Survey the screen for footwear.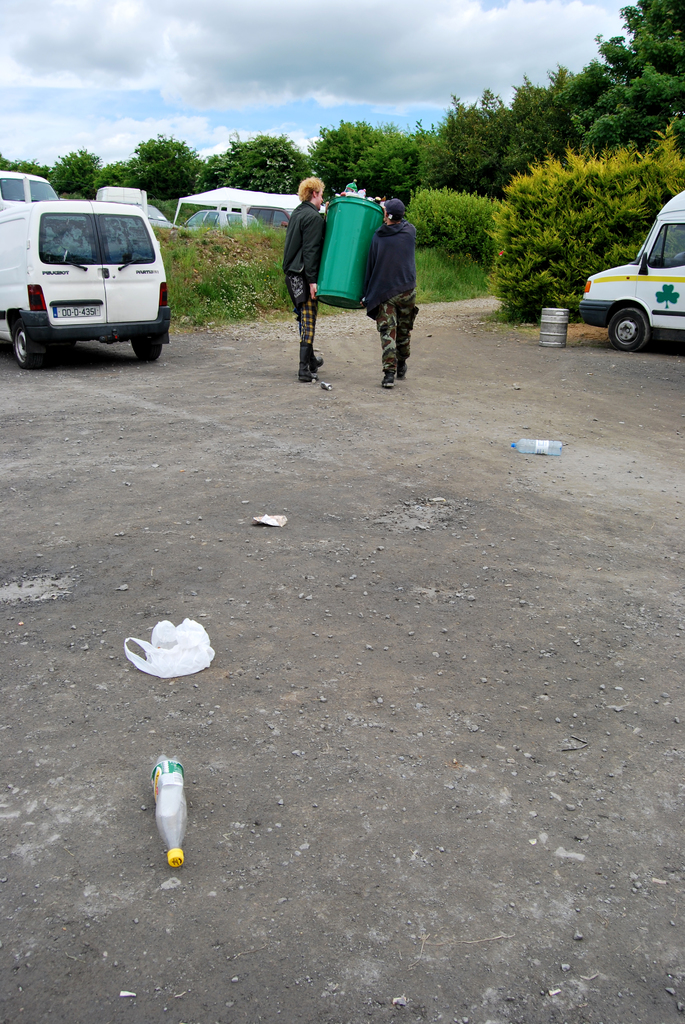
Survey found: {"x1": 395, "y1": 361, "x2": 411, "y2": 378}.
